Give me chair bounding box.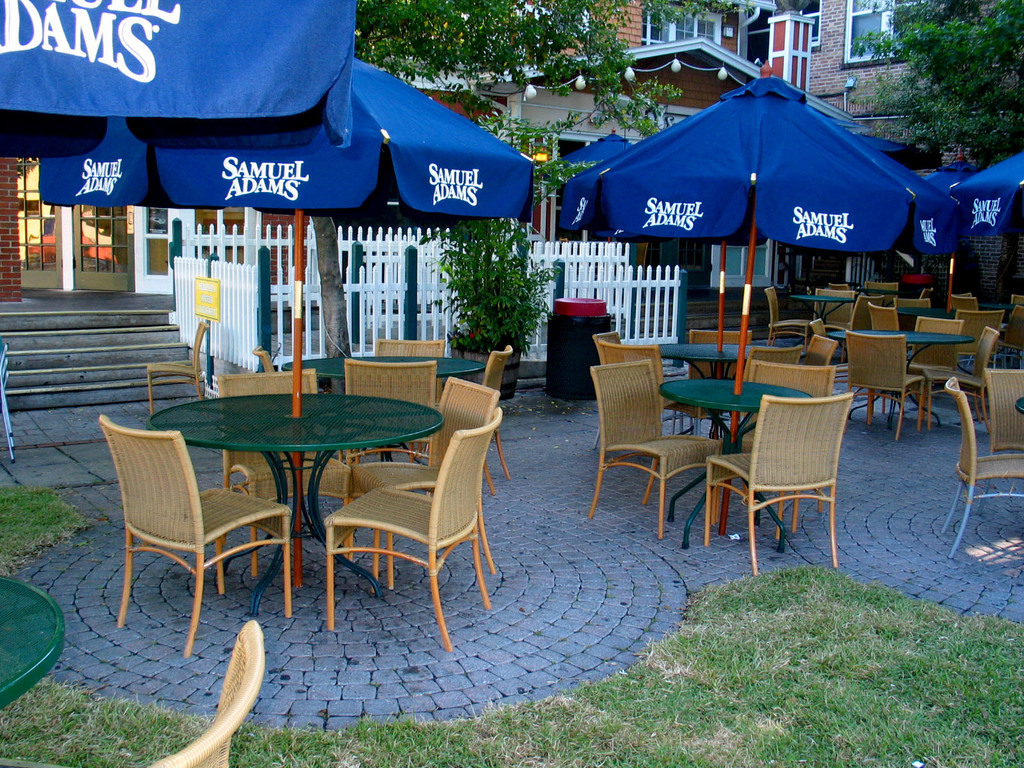
(x1=982, y1=369, x2=1023, y2=511).
